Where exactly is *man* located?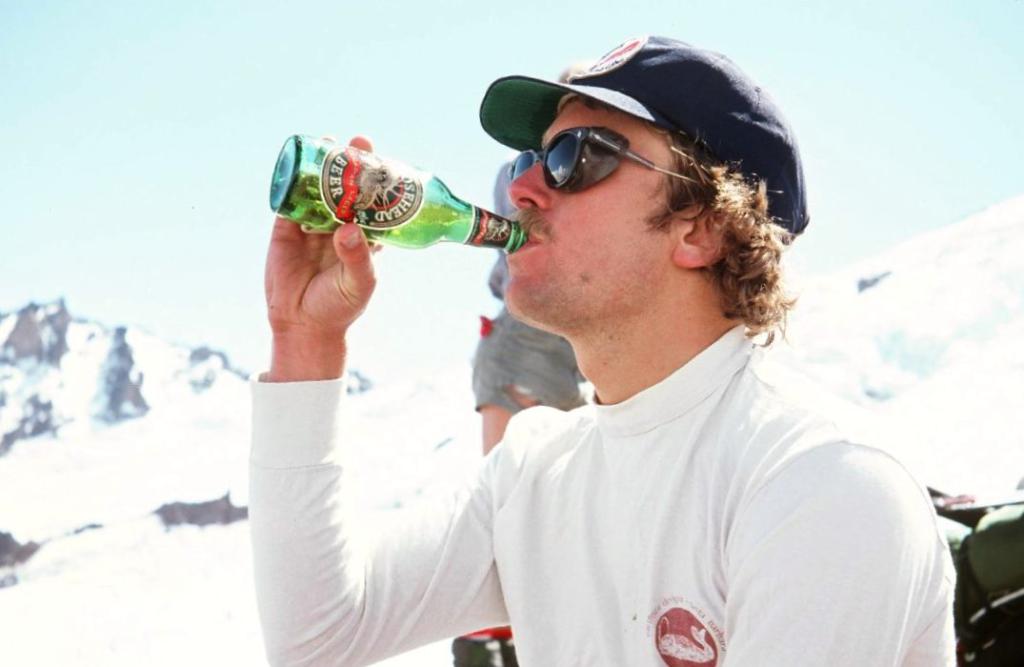
Its bounding box is <region>252, 31, 956, 666</region>.
